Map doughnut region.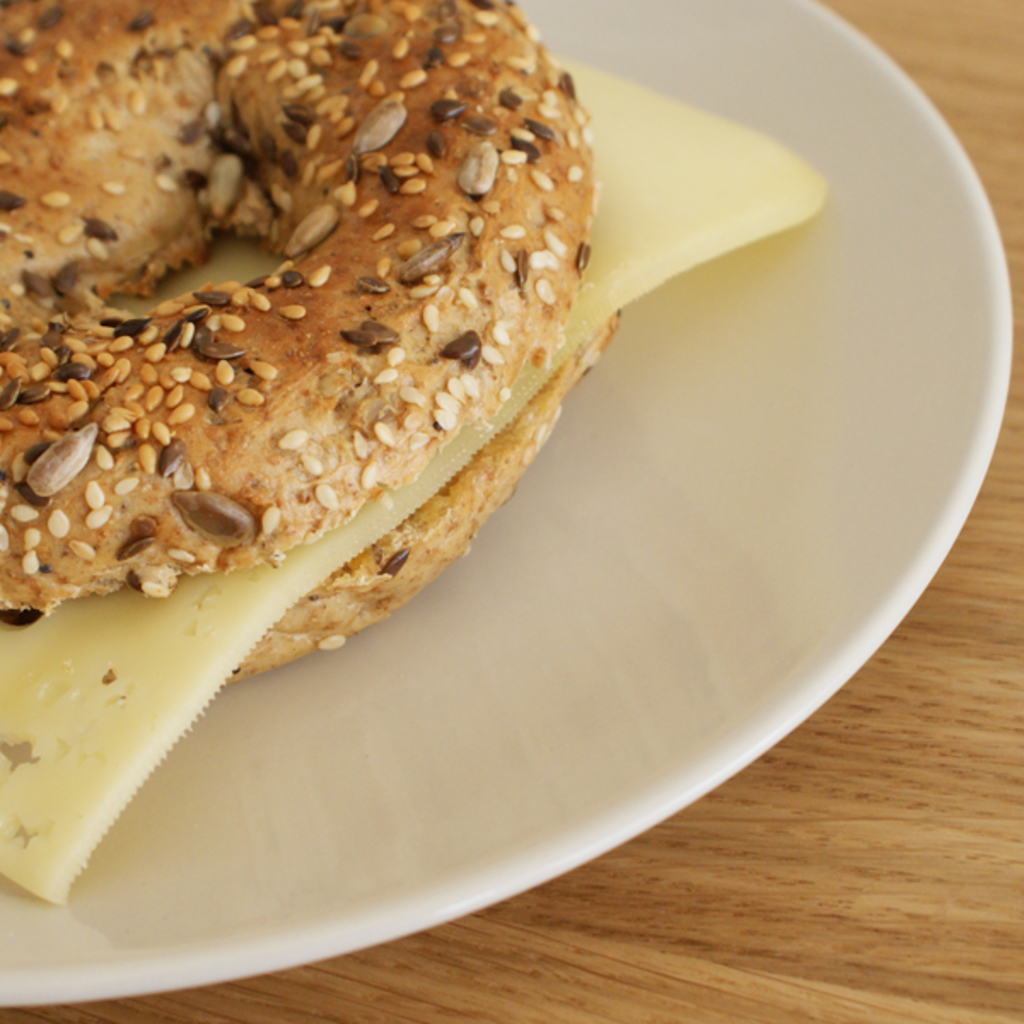
Mapped to {"left": 0, "top": 0, "right": 613, "bottom": 686}.
